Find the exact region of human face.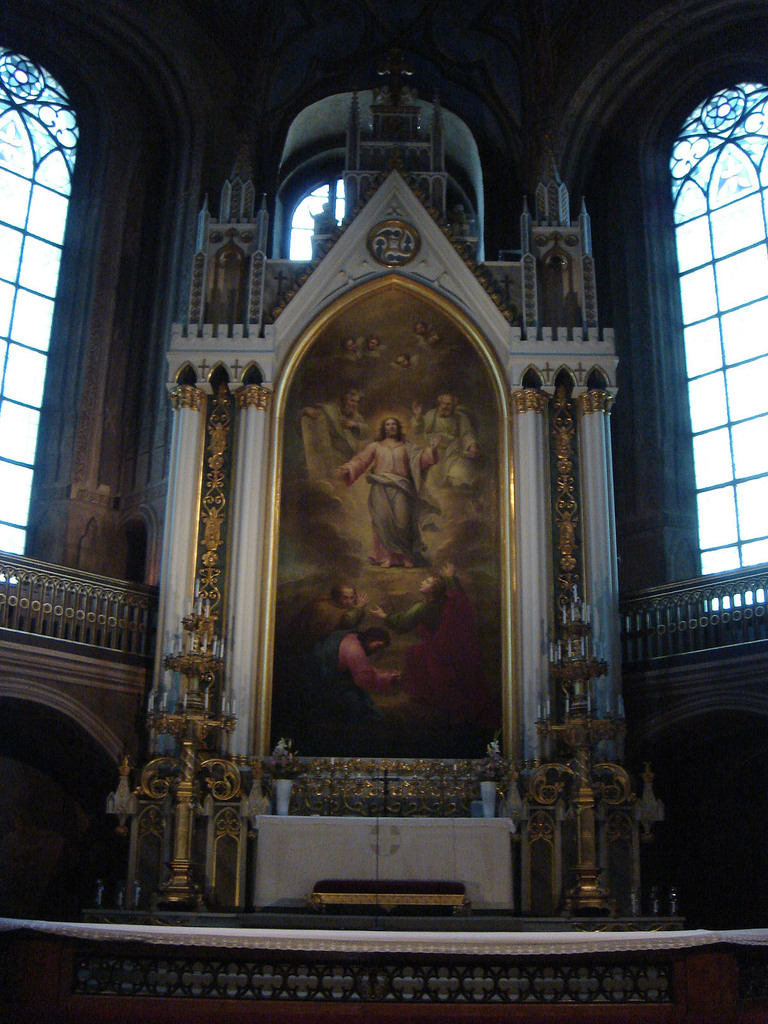
Exact region: [left=383, top=420, right=397, bottom=435].
